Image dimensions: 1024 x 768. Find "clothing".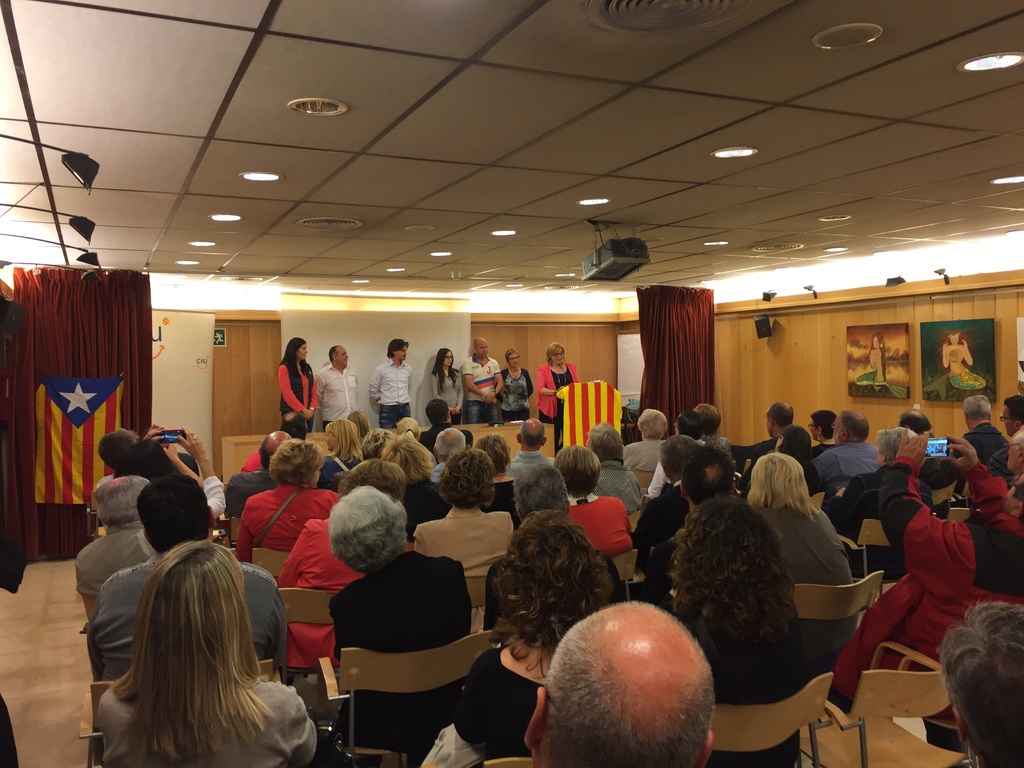
<box>430,364,463,419</box>.
